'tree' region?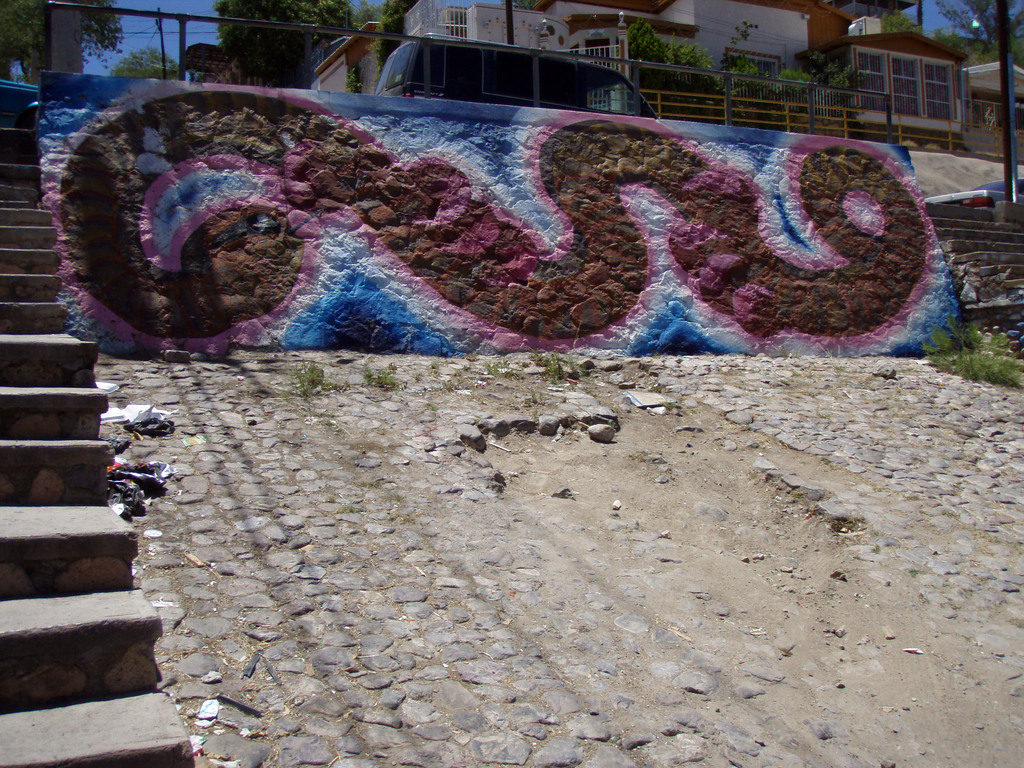
783 43 851 105
